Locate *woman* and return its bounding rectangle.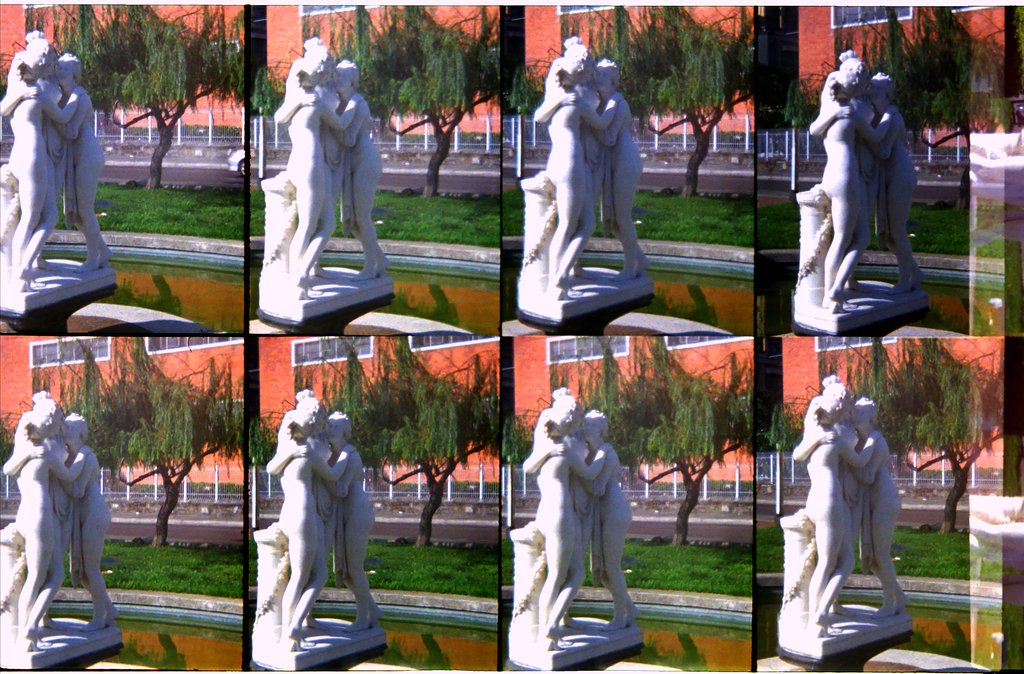
x1=846 y1=373 x2=908 y2=612.
